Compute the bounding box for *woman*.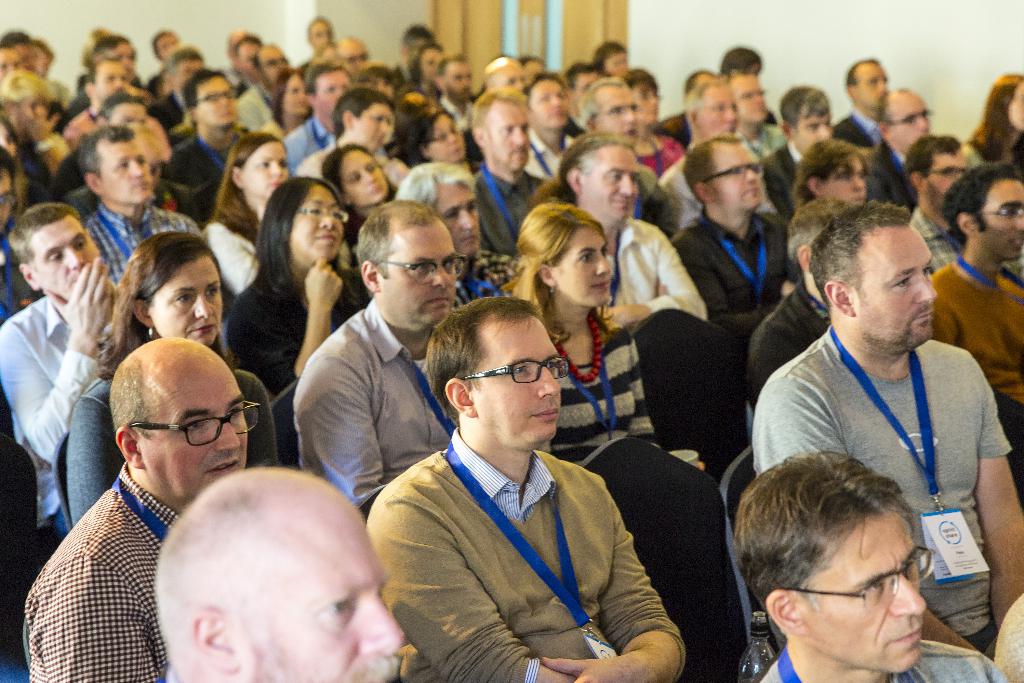
detection(595, 41, 636, 80).
